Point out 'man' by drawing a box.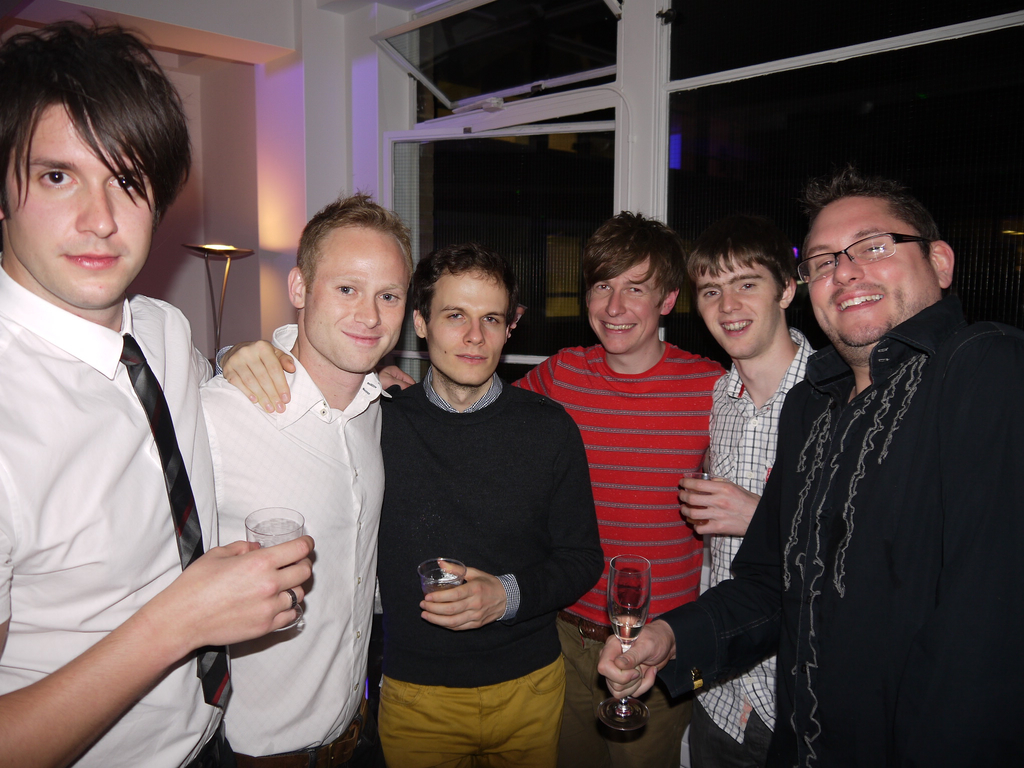
rect(212, 232, 600, 767).
